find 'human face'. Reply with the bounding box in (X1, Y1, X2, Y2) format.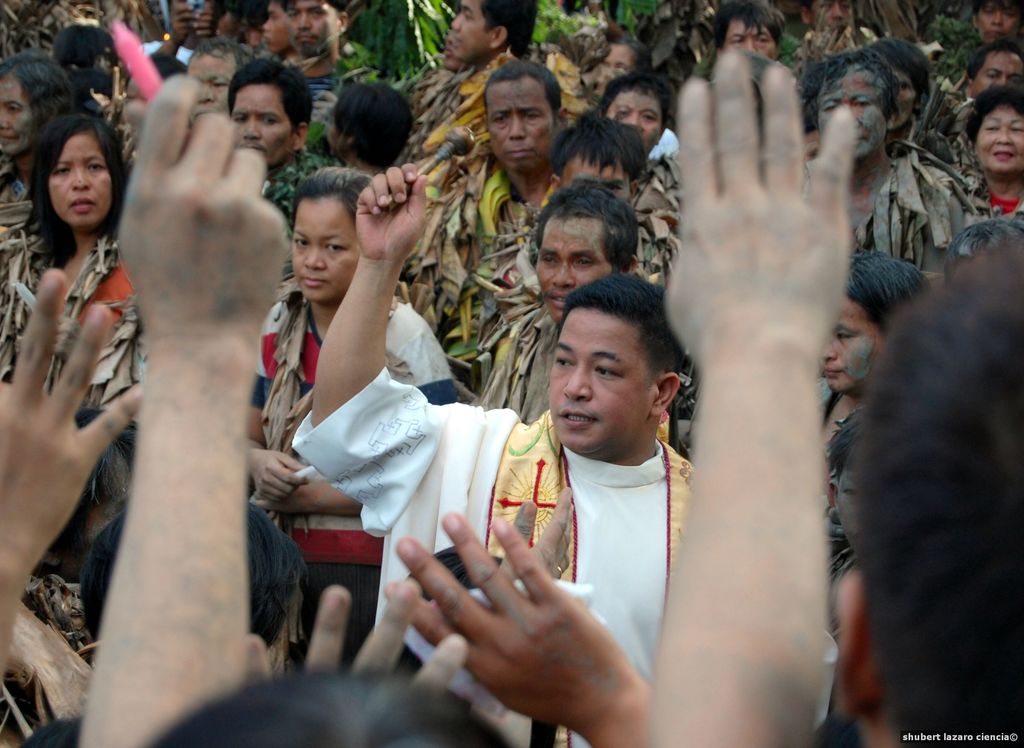
(600, 44, 633, 79).
